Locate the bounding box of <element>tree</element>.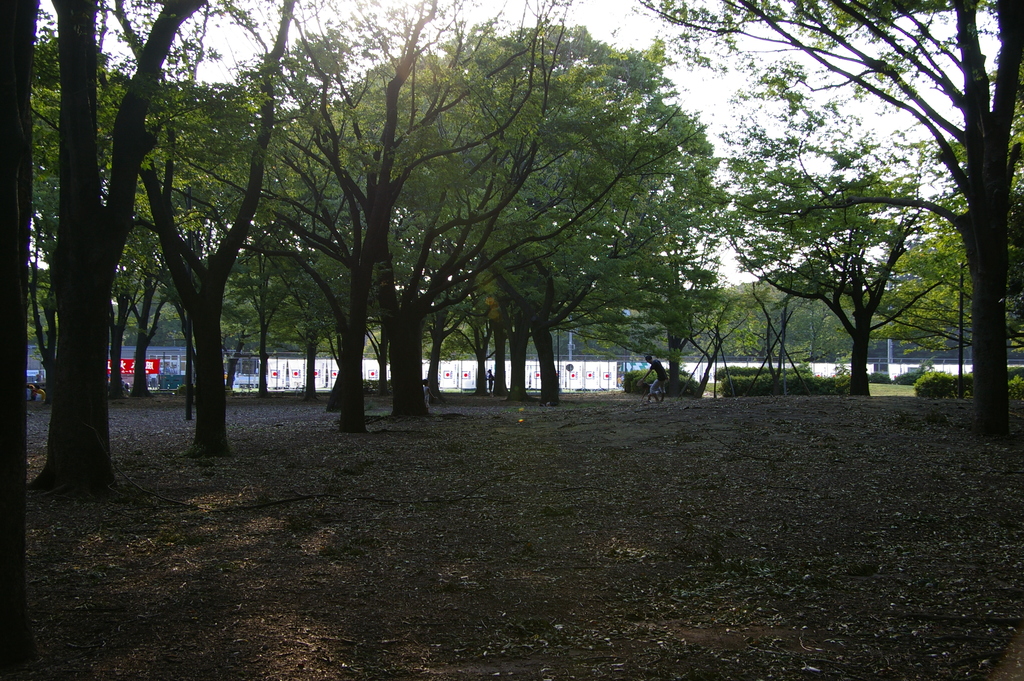
Bounding box: box=[691, 115, 928, 401].
